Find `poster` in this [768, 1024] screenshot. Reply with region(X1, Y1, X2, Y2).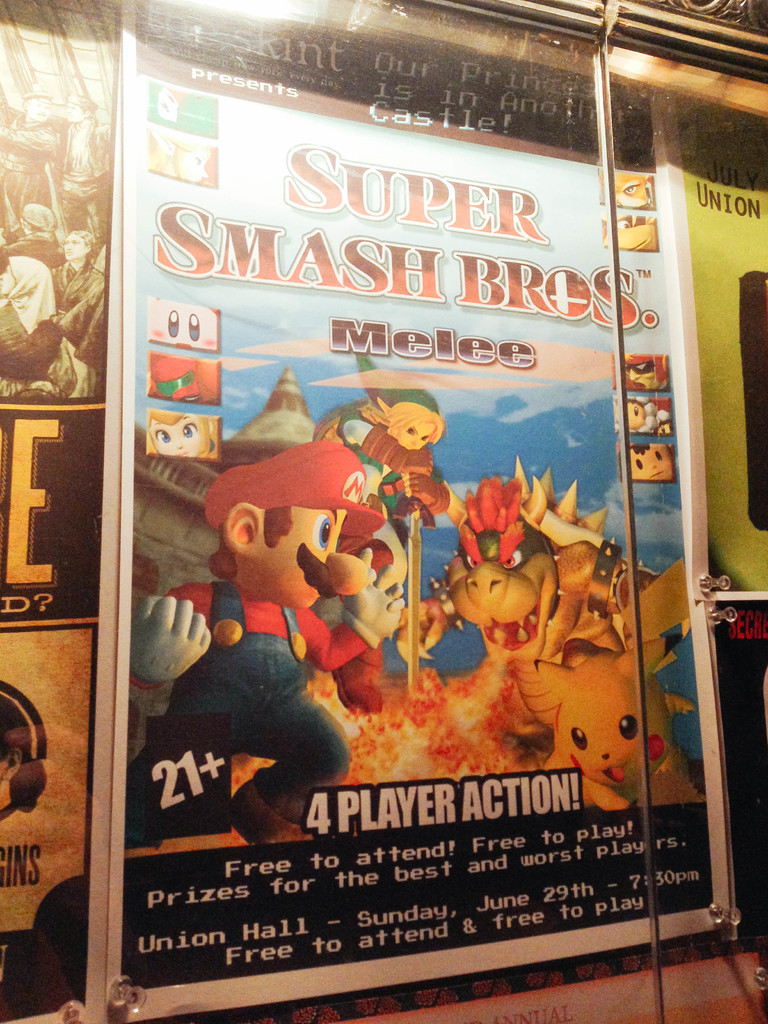
region(661, 95, 767, 603).
